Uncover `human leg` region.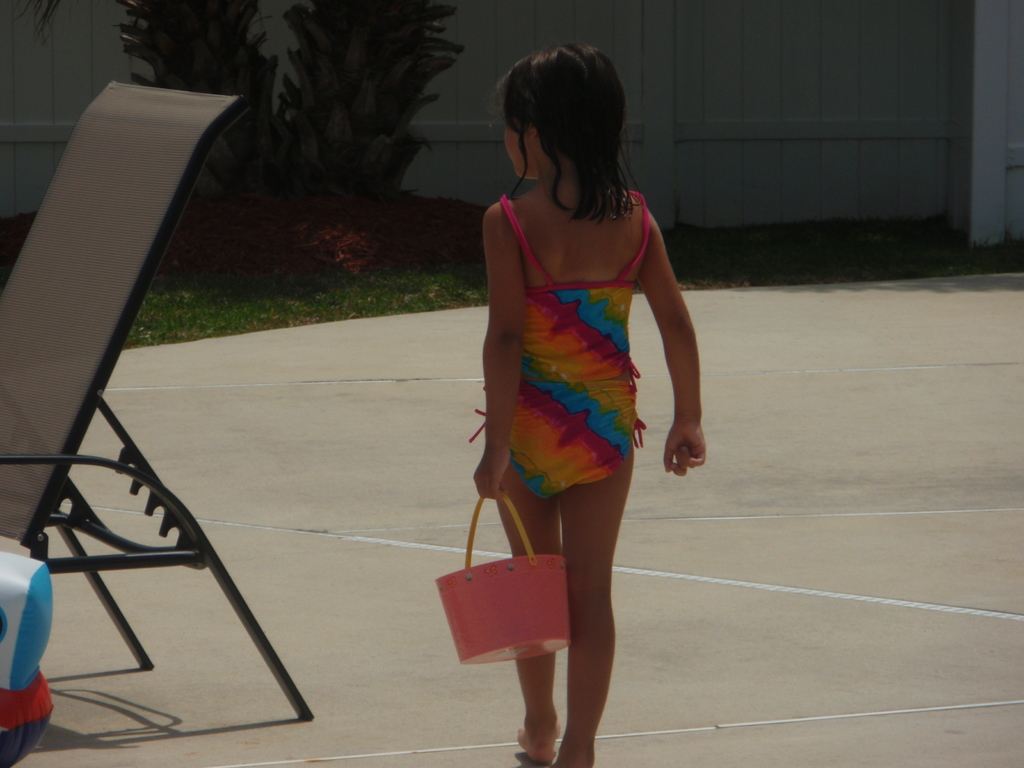
Uncovered: Rect(550, 447, 631, 767).
